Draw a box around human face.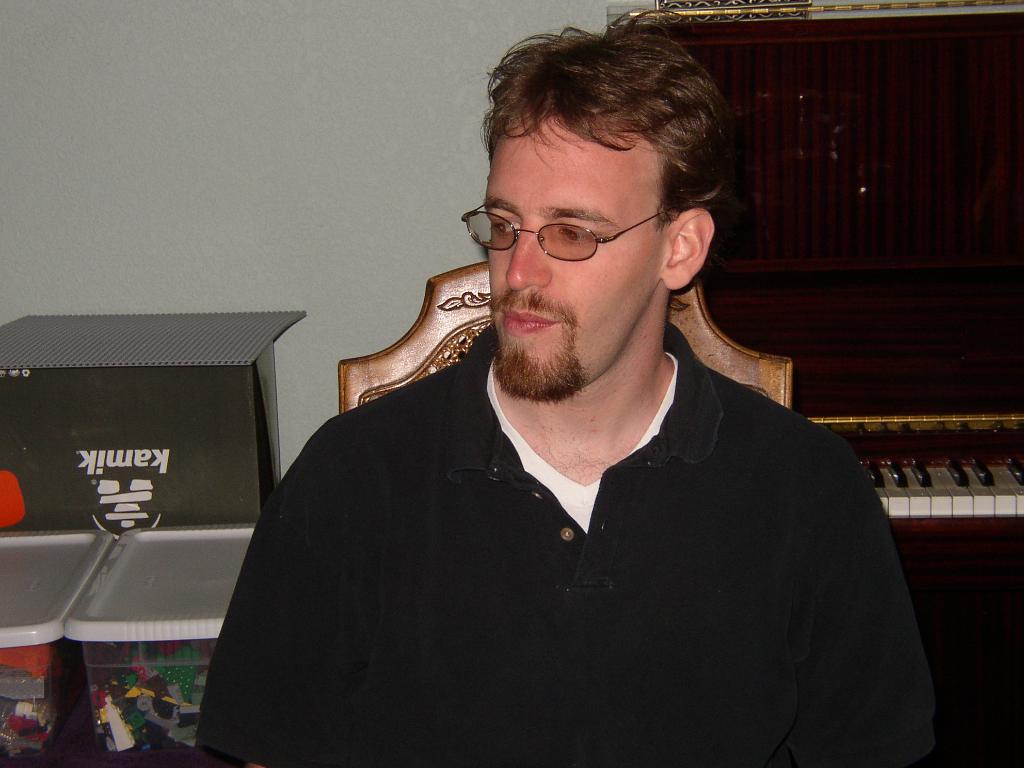
bbox=(481, 114, 668, 397).
